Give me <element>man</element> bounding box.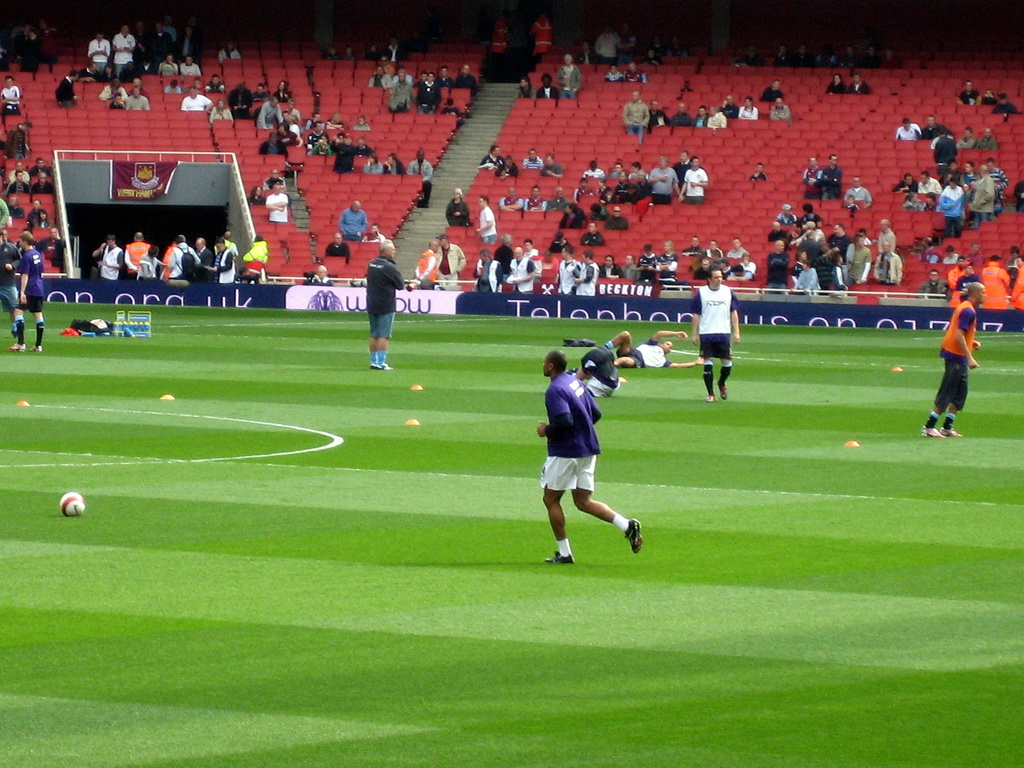
Rect(794, 258, 825, 294).
